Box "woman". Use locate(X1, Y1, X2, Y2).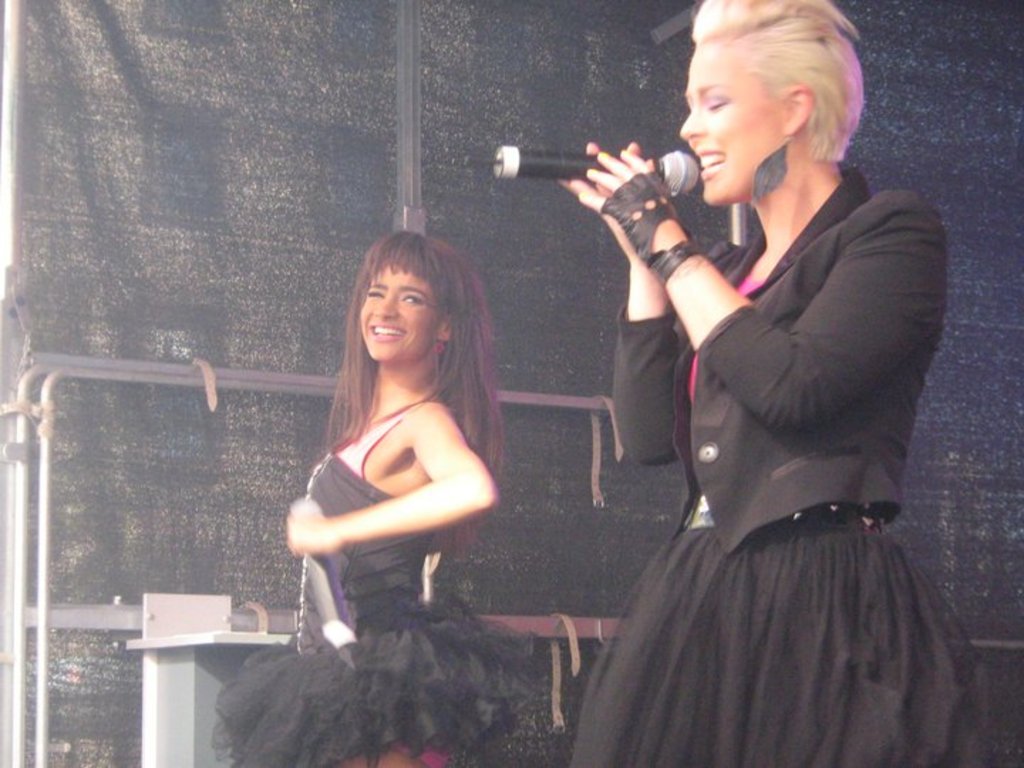
locate(205, 226, 532, 767).
